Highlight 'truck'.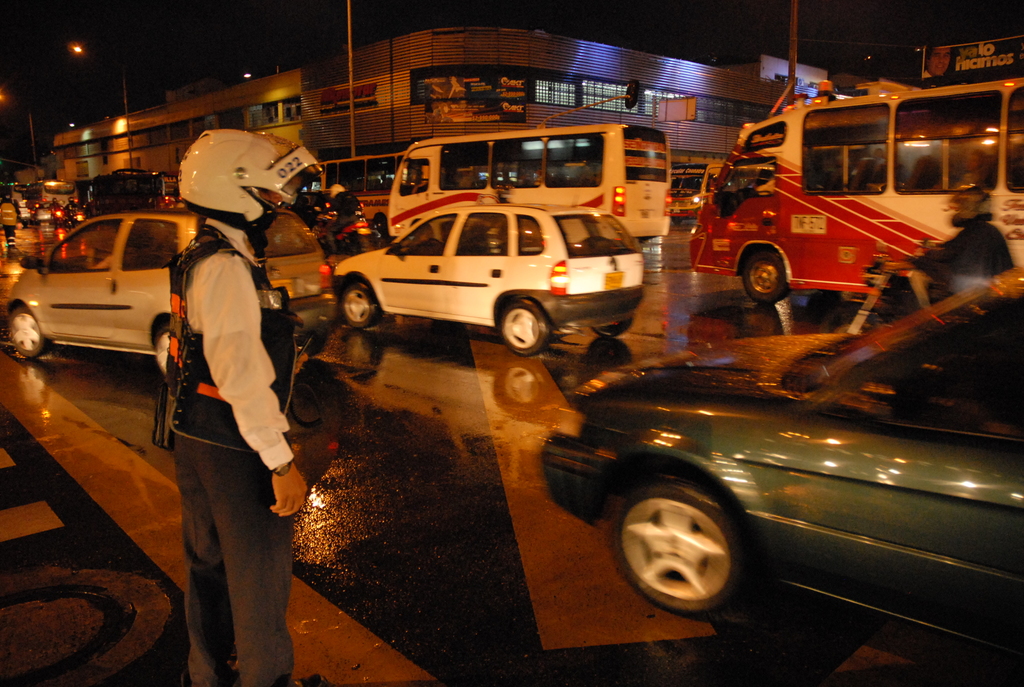
Highlighted region: box=[681, 102, 1008, 316].
